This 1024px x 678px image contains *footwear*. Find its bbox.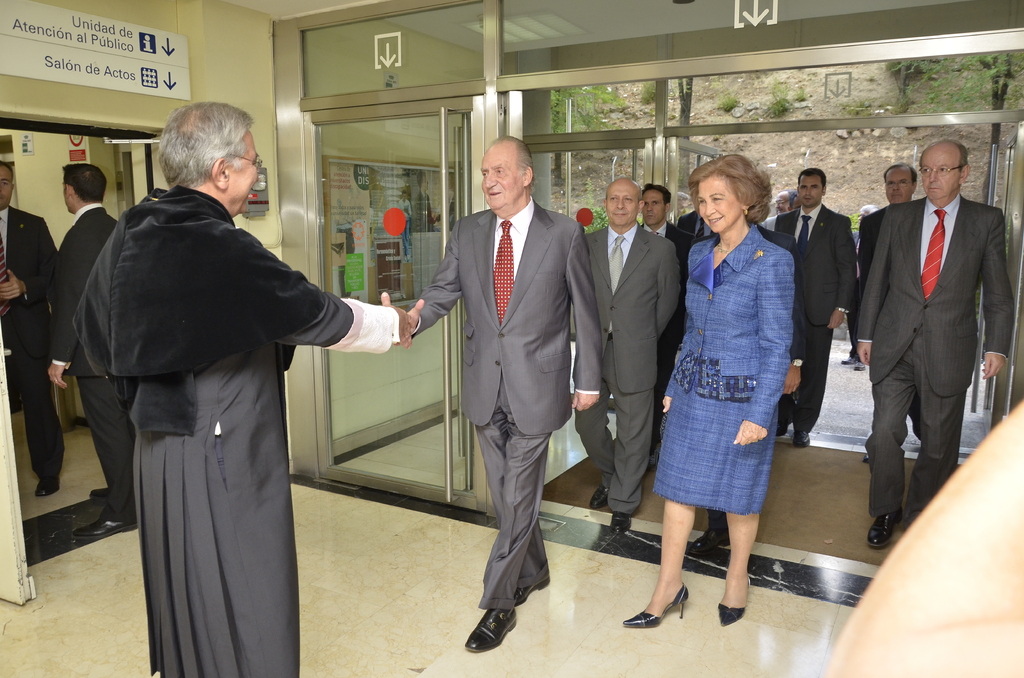
l=33, t=478, r=61, b=496.
